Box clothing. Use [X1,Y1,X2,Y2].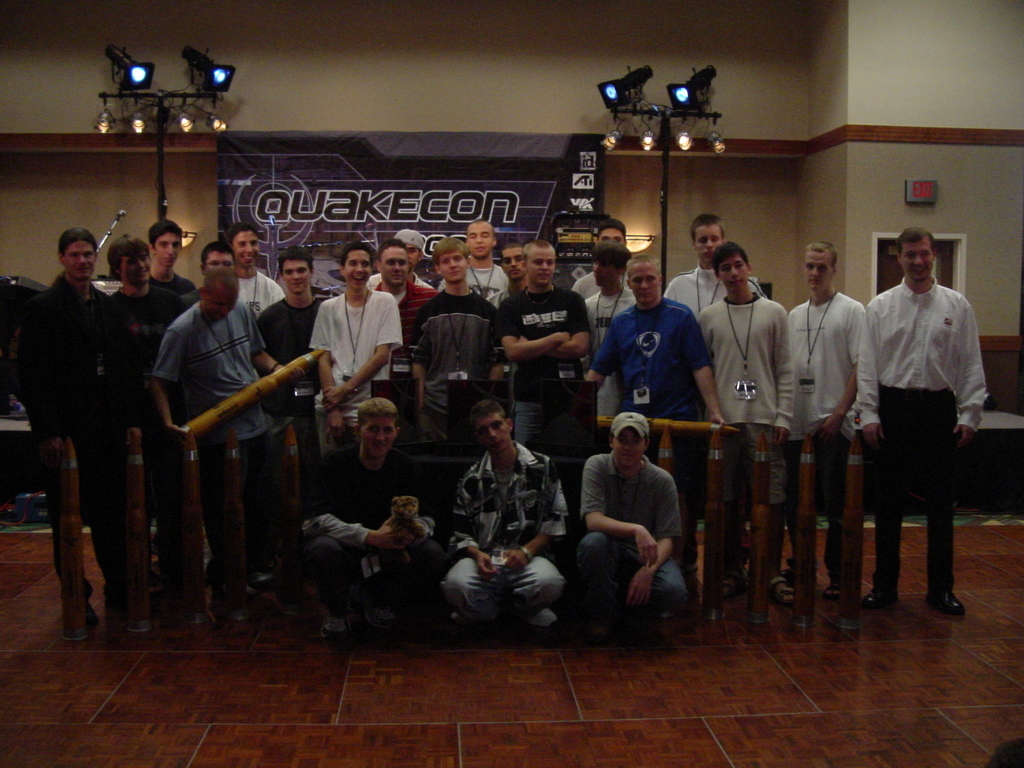
[253,292,322,516].
